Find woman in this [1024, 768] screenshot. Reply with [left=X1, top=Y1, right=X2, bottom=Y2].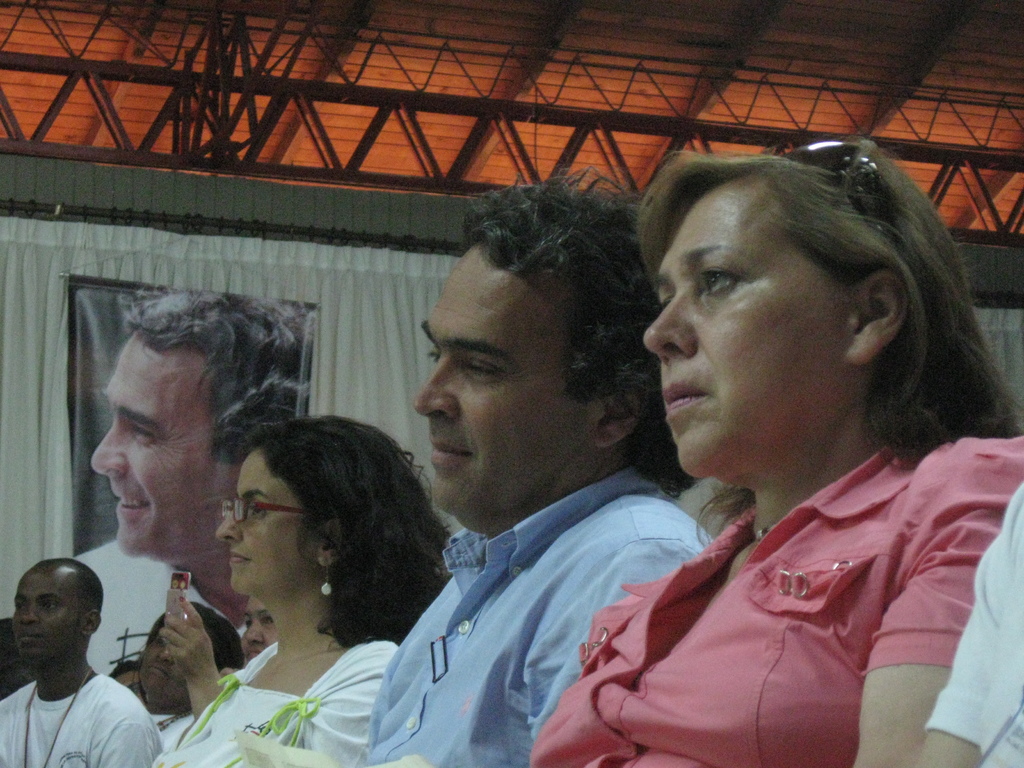
[left=532, top=134, right=1023, bottom=765].
